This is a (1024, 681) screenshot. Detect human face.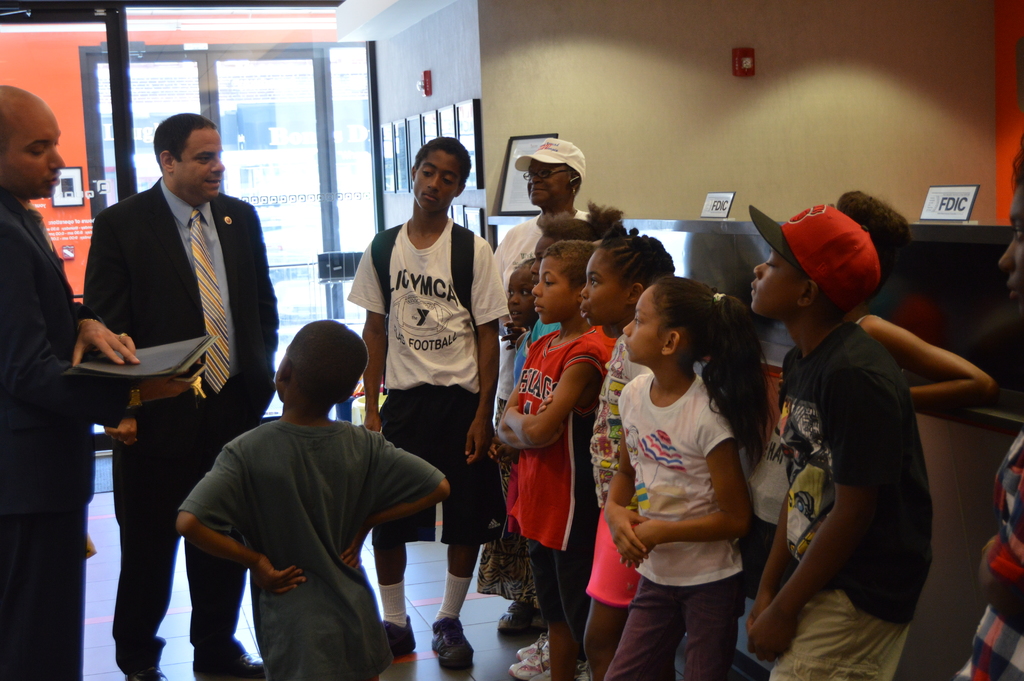
rect(505, 274, 536, 324).
